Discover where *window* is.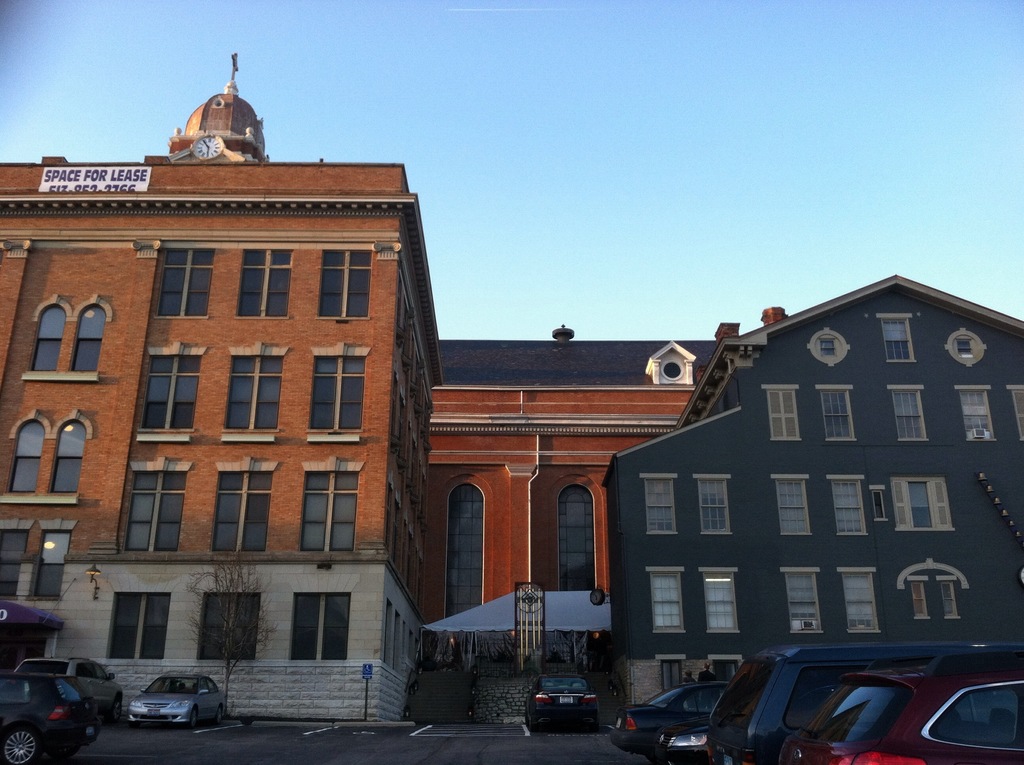
Discovered at 557,478,603,590.
